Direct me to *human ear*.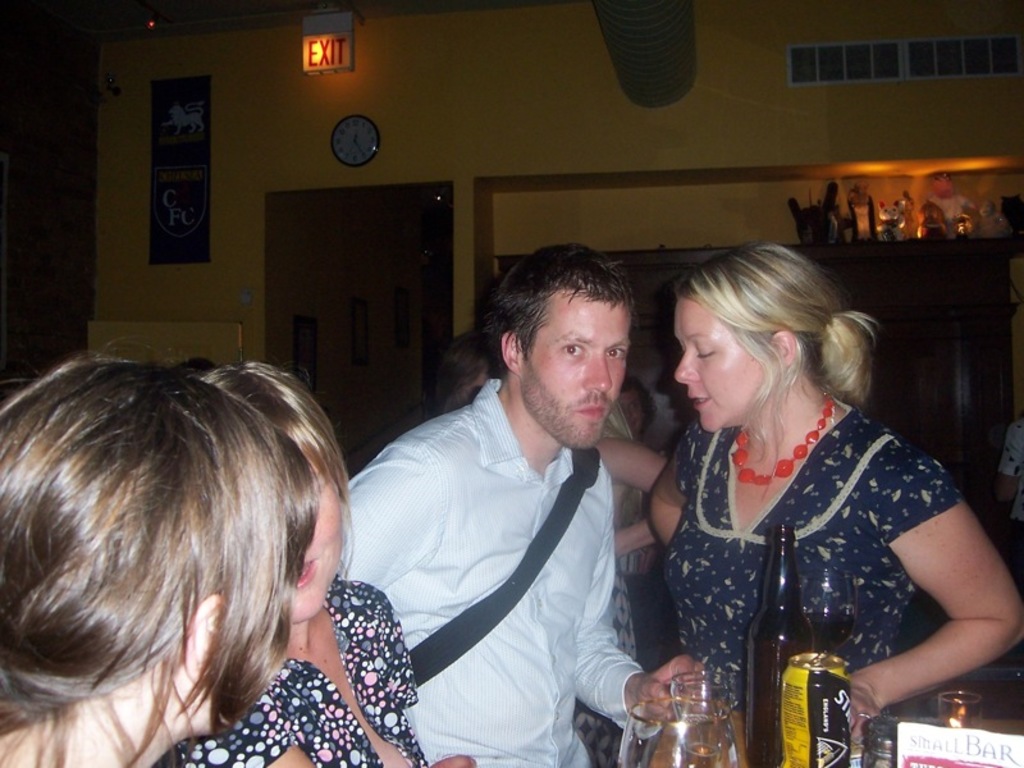
Direction: Rect(773, 330, 792, 367).
